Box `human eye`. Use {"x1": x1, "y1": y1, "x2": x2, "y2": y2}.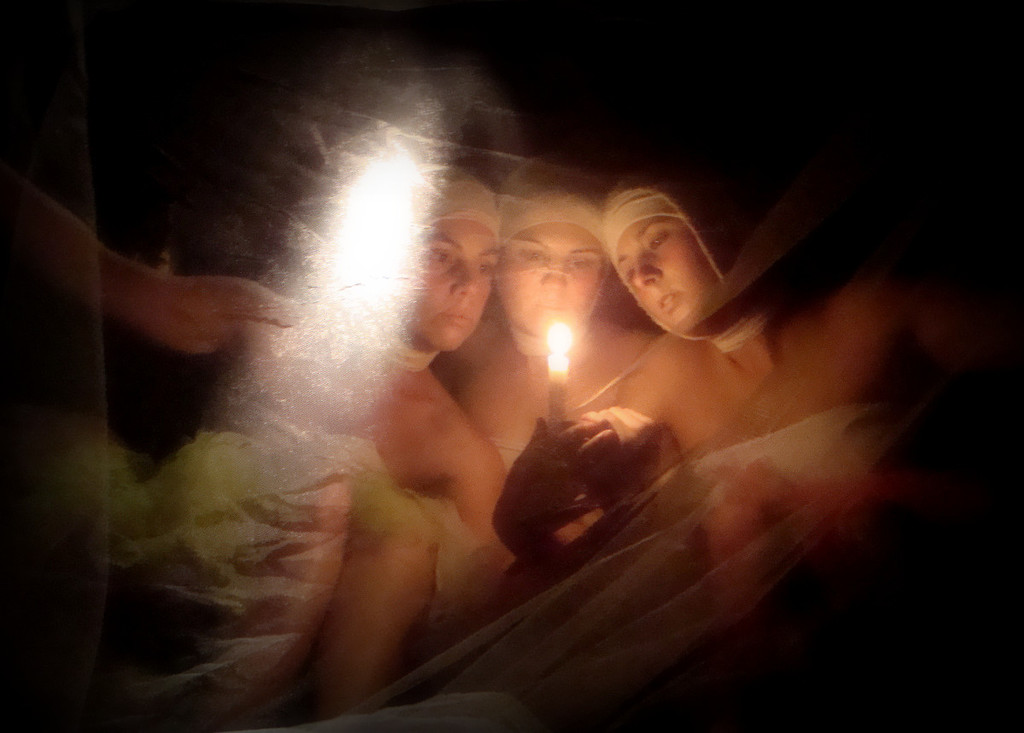
{"x1": 428, "y1": 244, "x2": 457, "y2": 267}.
